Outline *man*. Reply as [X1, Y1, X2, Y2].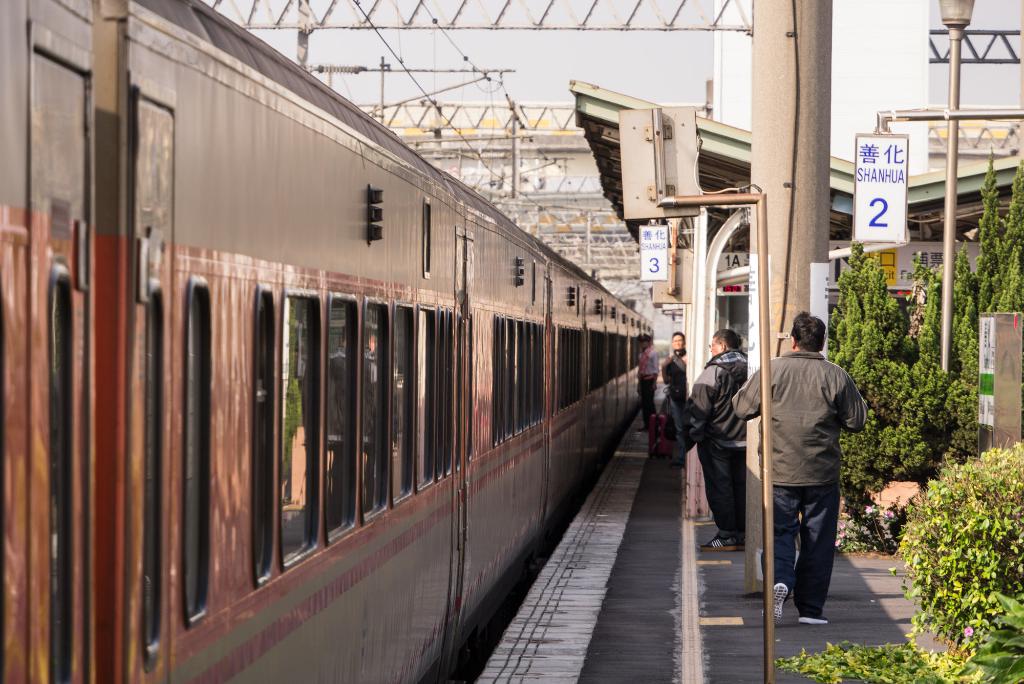
[689, 330, 744, 556].
